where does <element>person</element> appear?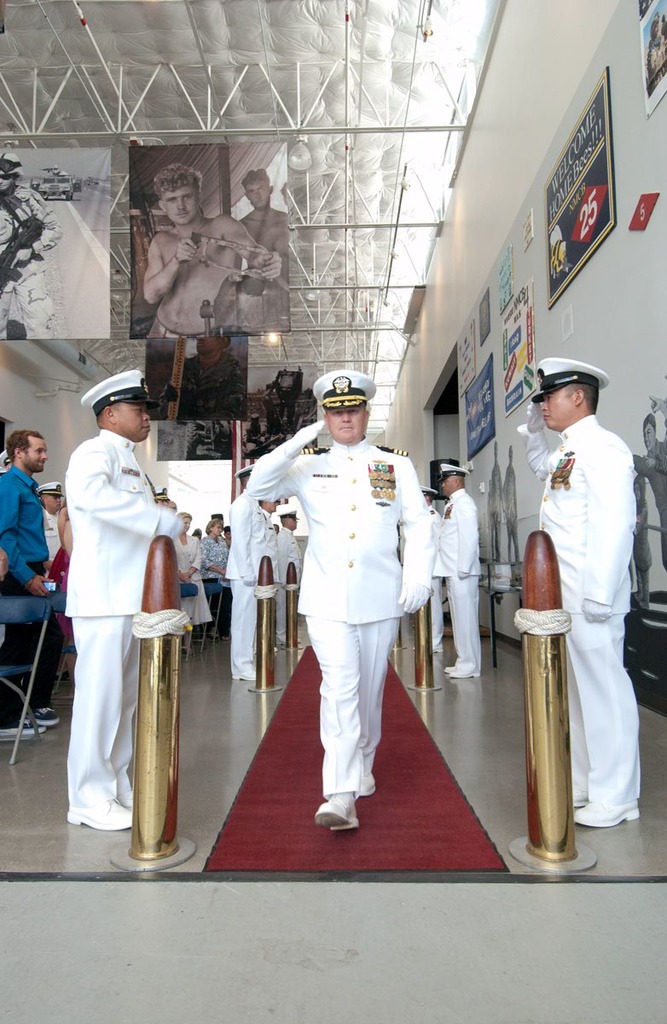
Appears at {"left": 0, "top": 432, "right": 61, "bottom": 726}.
